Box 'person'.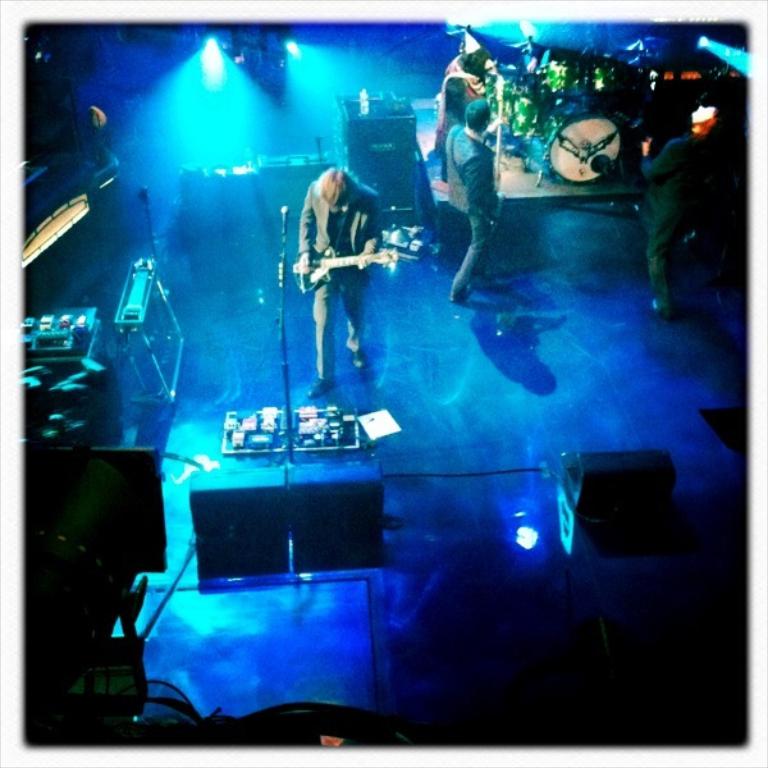
636,123,699,321.
